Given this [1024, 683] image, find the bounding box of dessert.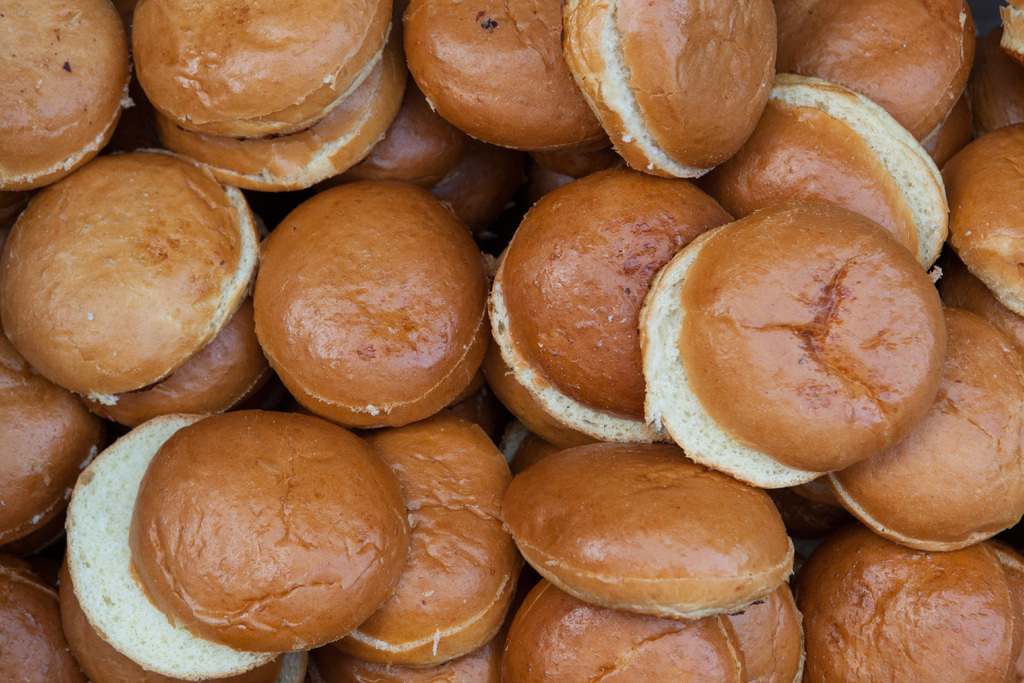
(488,163,732,443).
